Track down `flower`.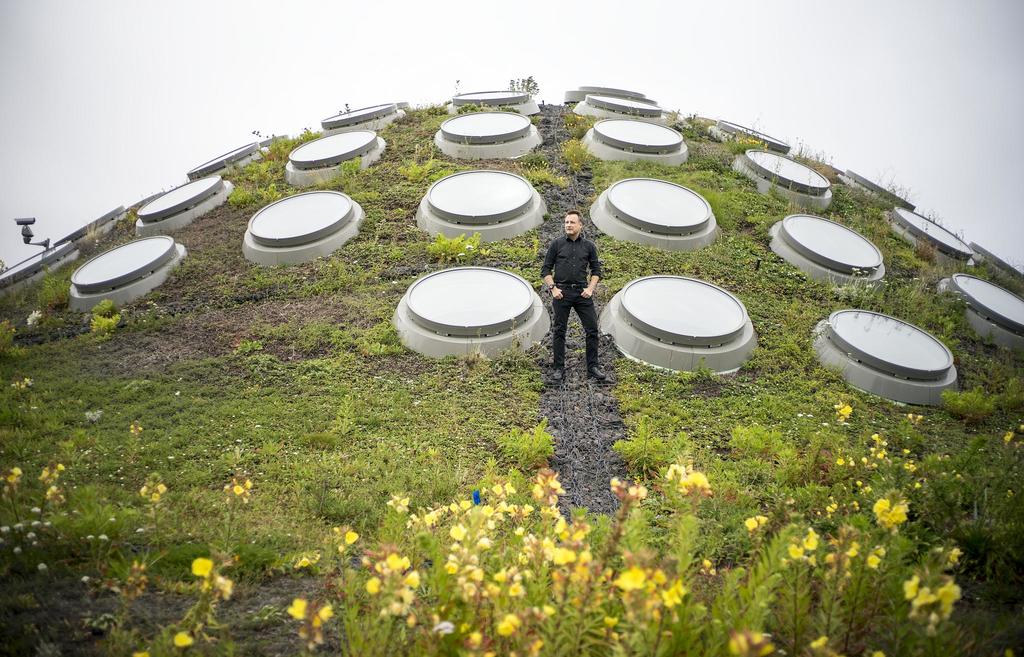
Tracked to <region>174, 626, 198, 649</region>.
